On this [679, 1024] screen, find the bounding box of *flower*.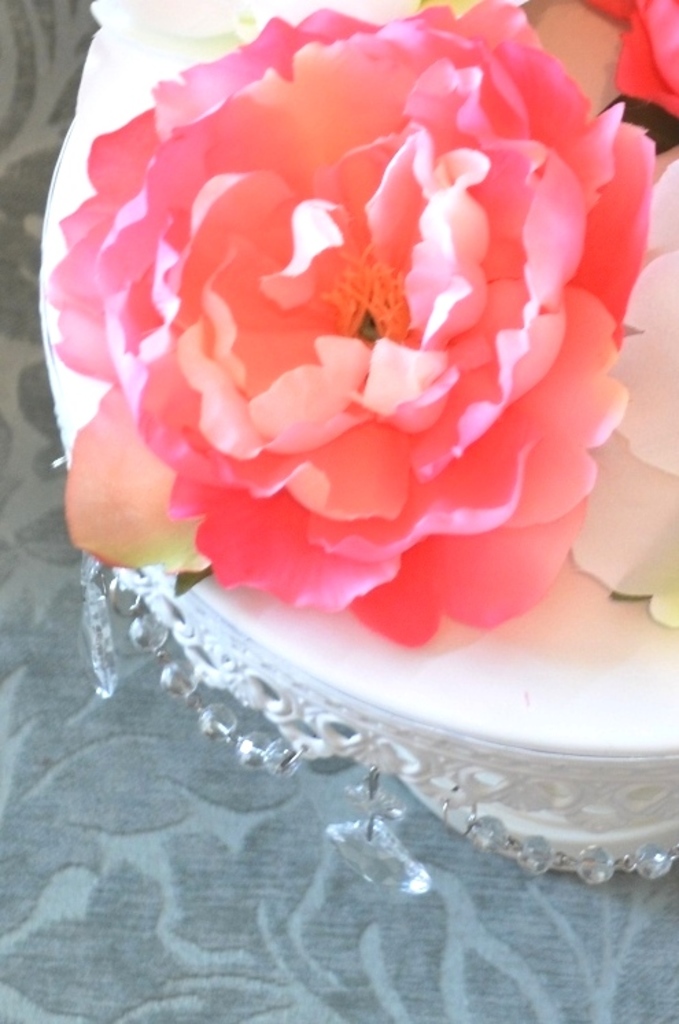
Bounding box: (567, 165, 678, 625).
